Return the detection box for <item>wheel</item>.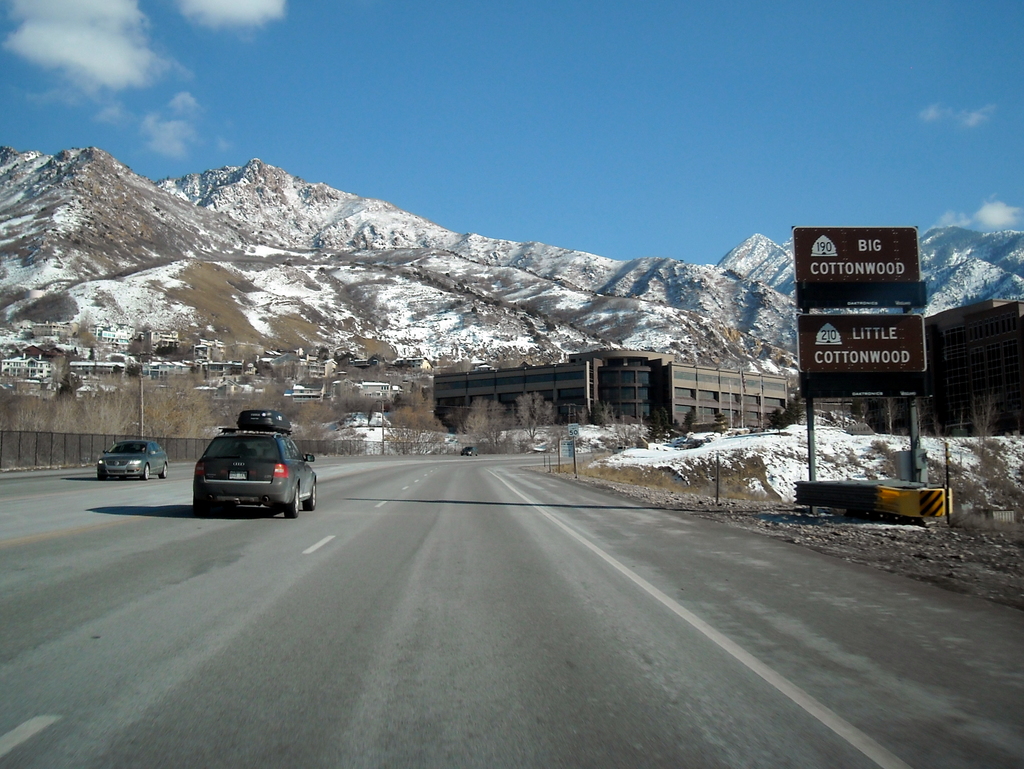
(x1=158, y1=464, x2=167, y2=480).
